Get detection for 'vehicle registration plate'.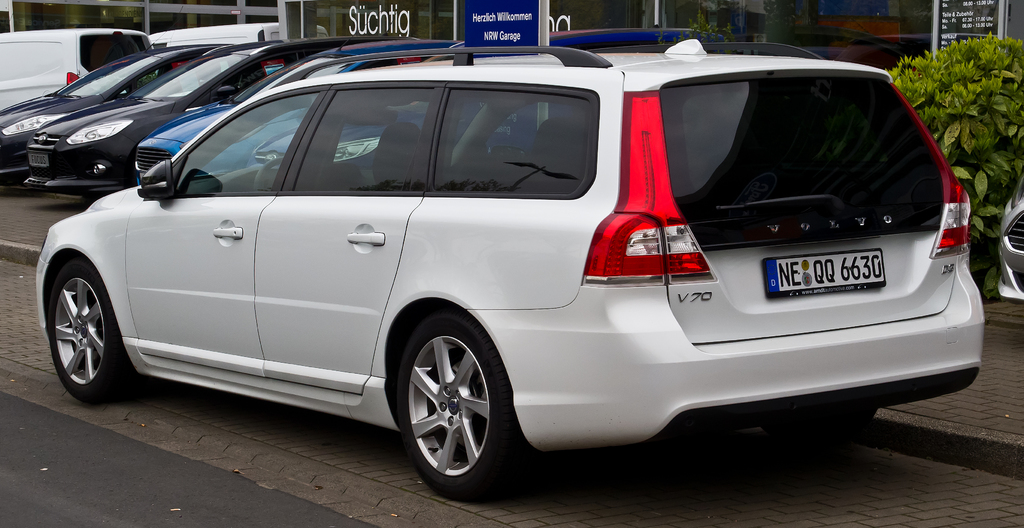
Detection: bbox=(772, 244, 865, 308).
